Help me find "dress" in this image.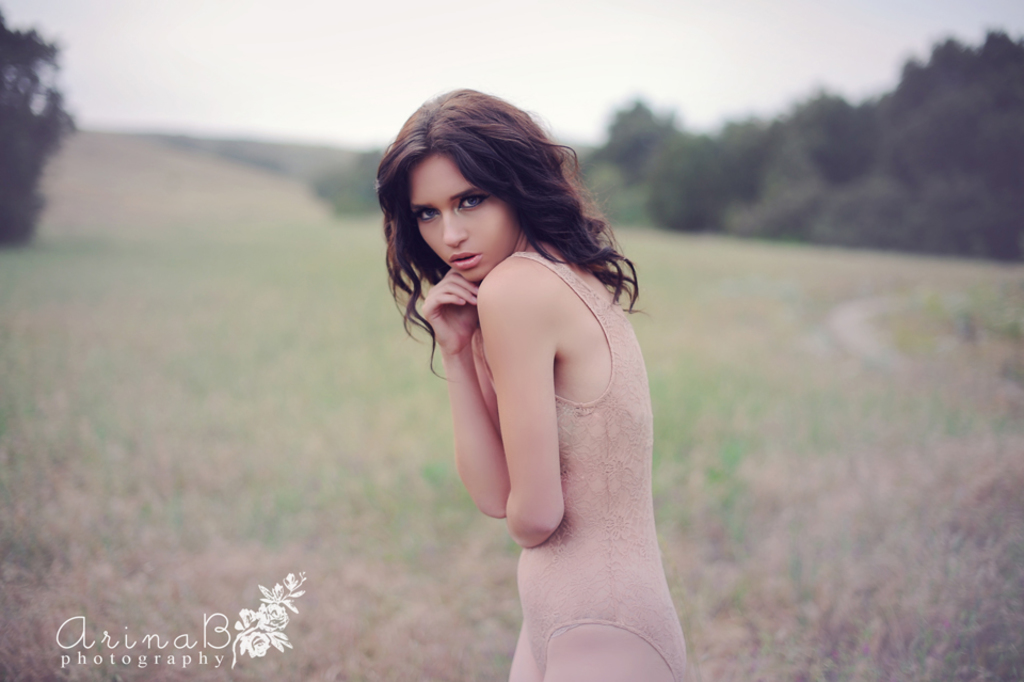
Found it: rect(478, 253, 686, 681).
